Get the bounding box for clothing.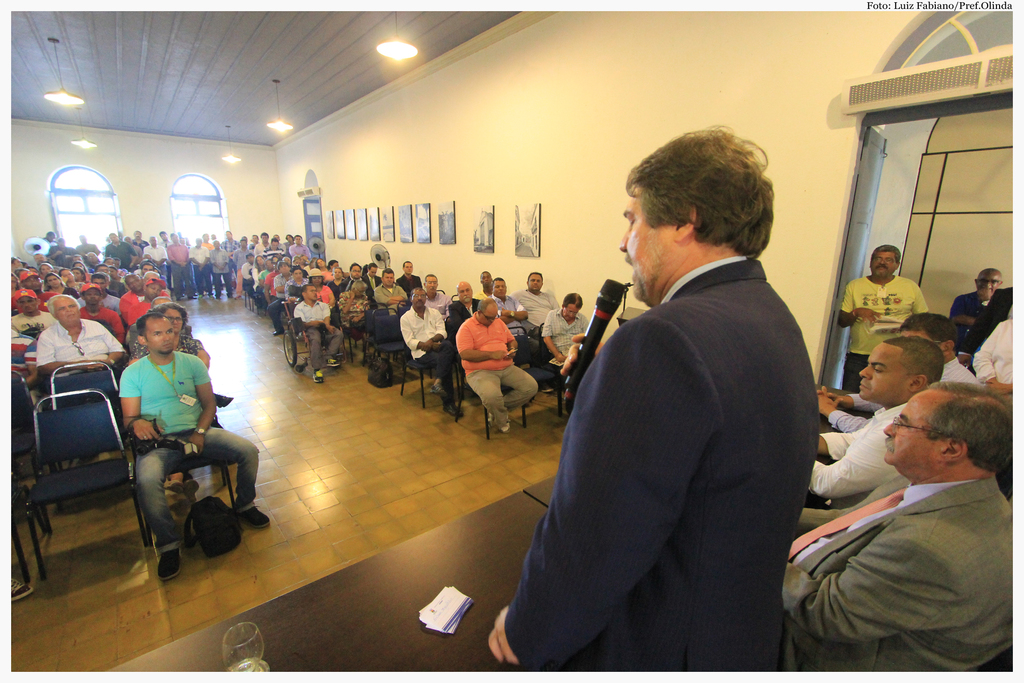
Rect(134, 240, 150, 251).
